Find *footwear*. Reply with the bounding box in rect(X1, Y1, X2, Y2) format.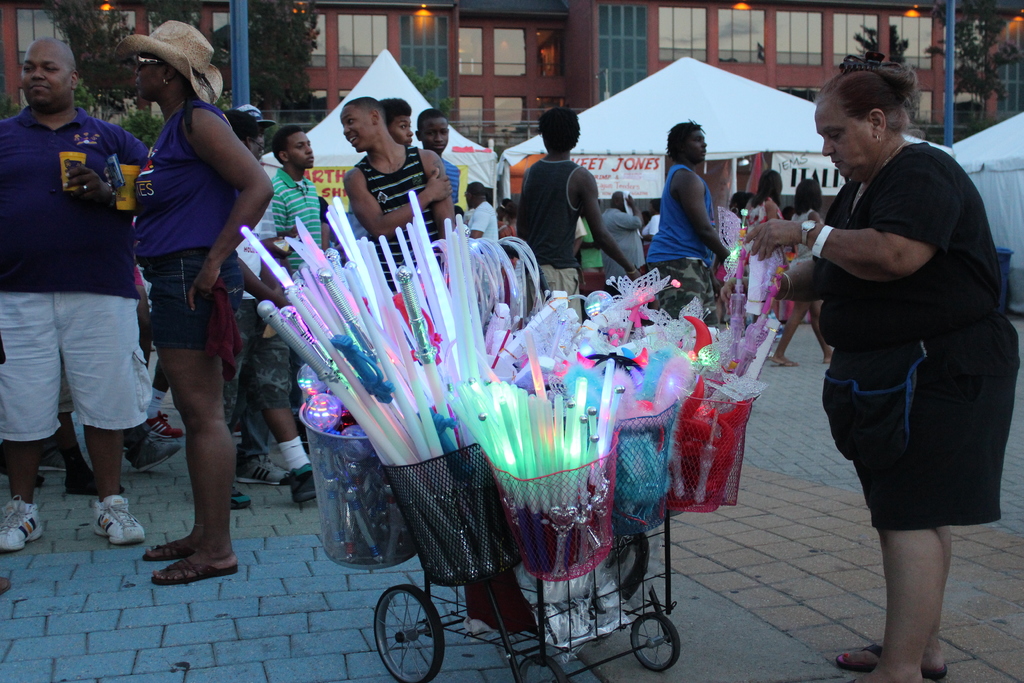
rect(147, 413, 185, 445).
